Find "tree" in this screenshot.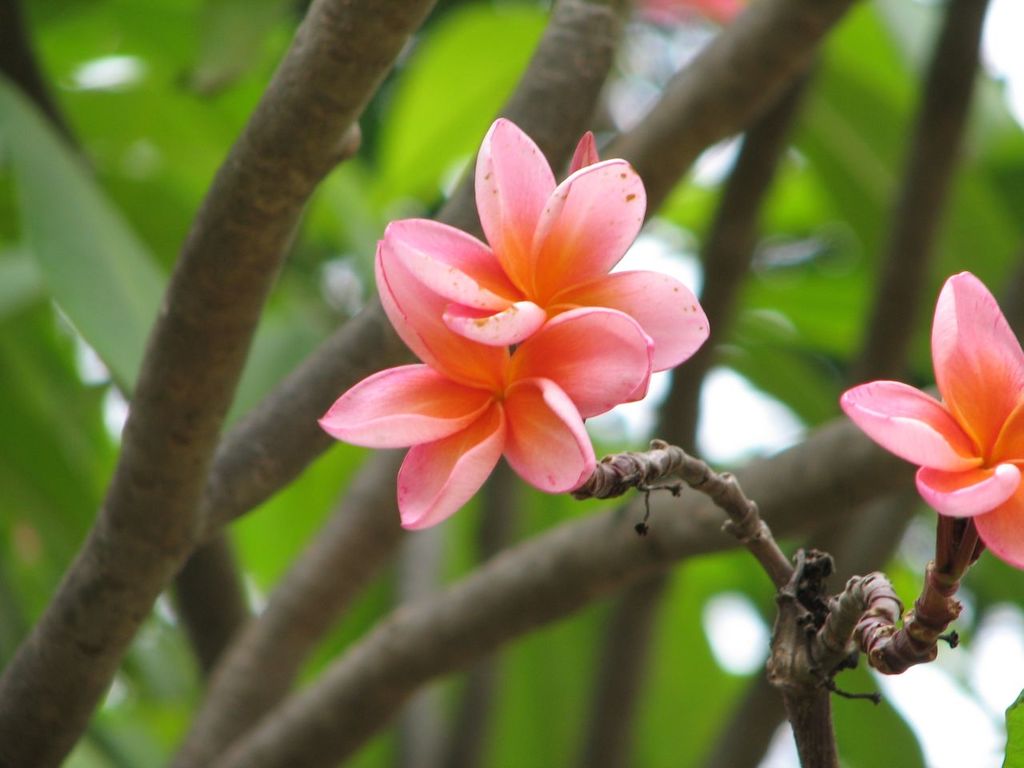
The bounding box for "tree" is (left=5, top=0, right=1023, bottom=765).
